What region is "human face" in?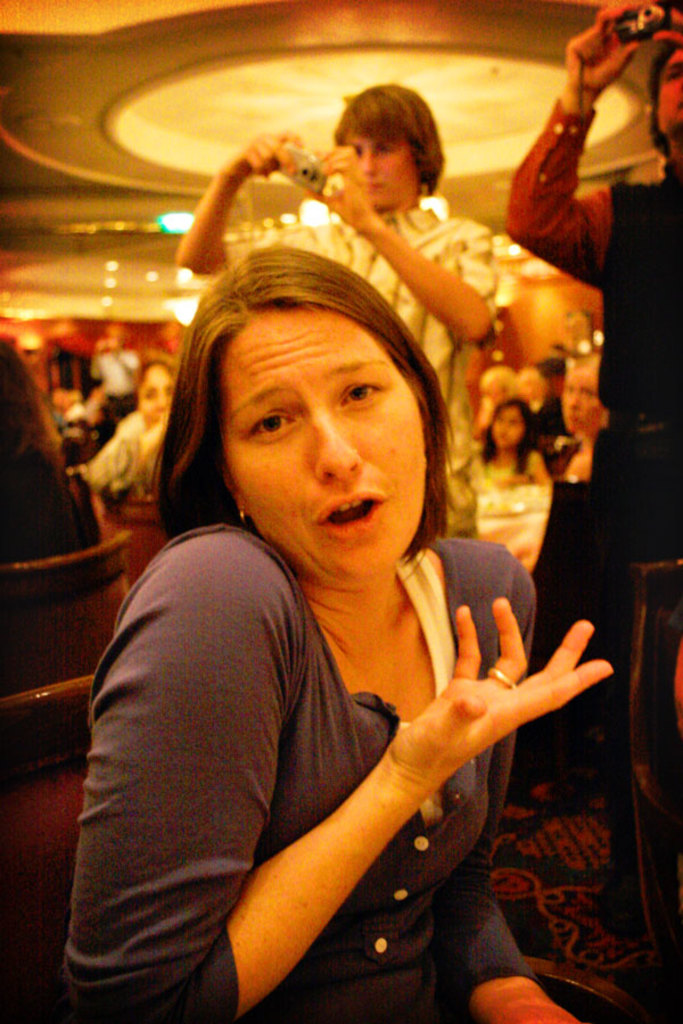
select_region(343, 110, 418, 230).
